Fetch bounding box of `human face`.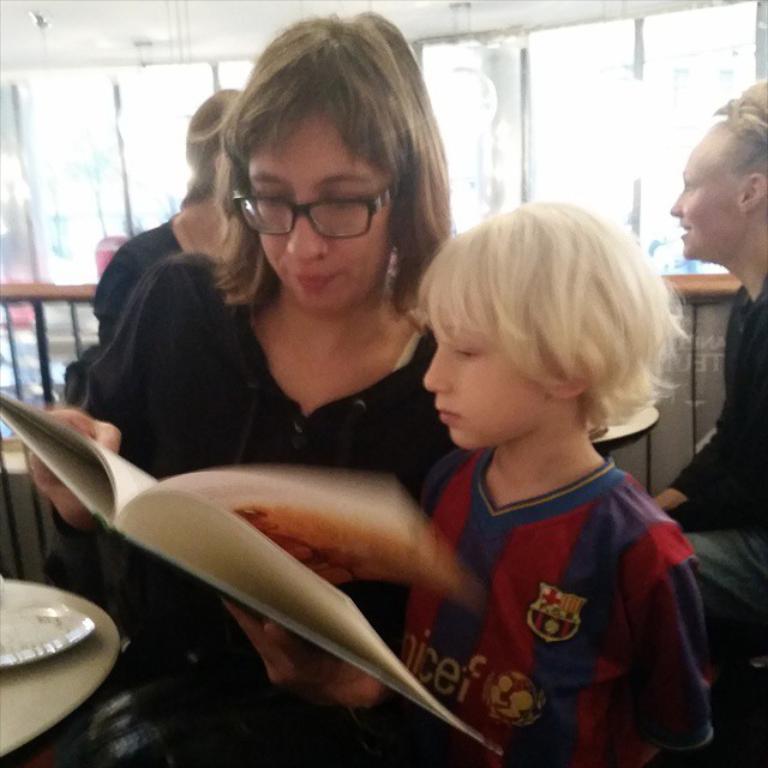
Bbox: 421 307 546 452.
